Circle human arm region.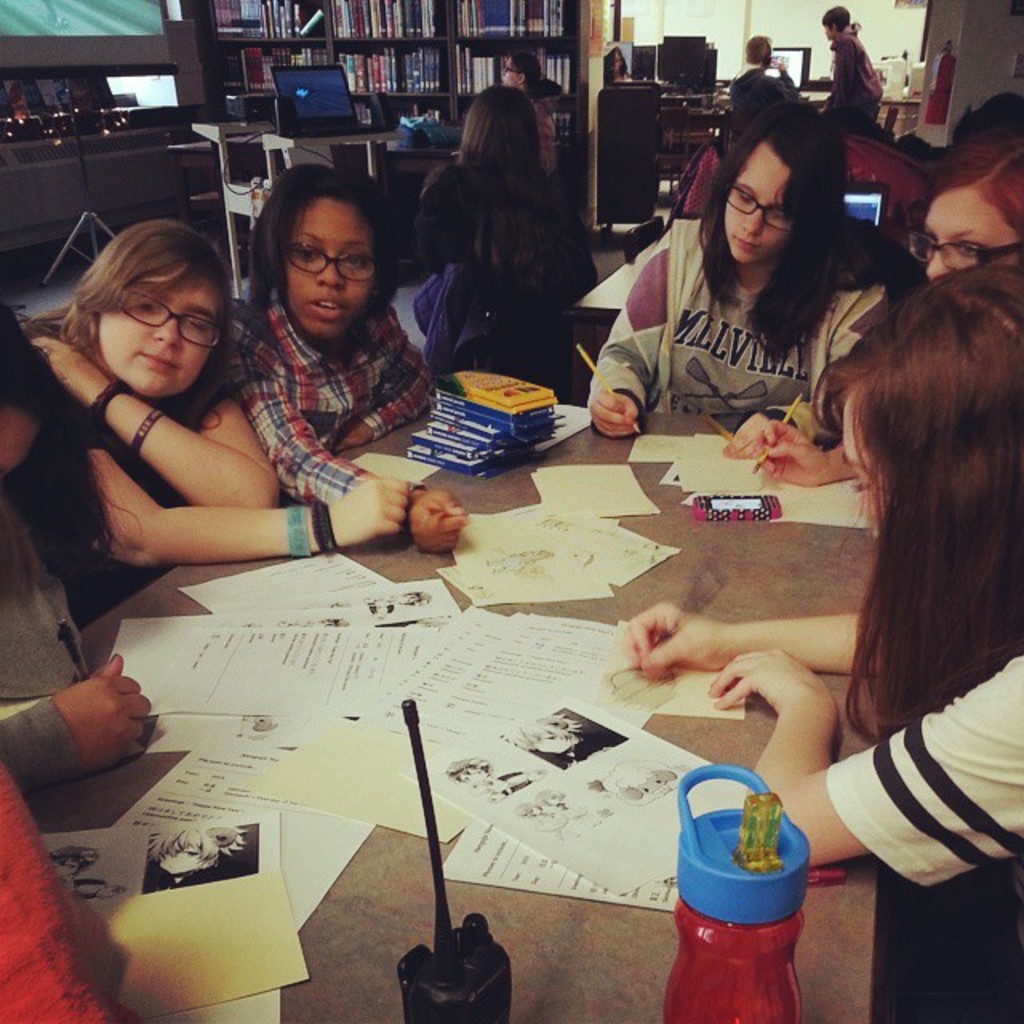
Region: (581,216,694,443).
